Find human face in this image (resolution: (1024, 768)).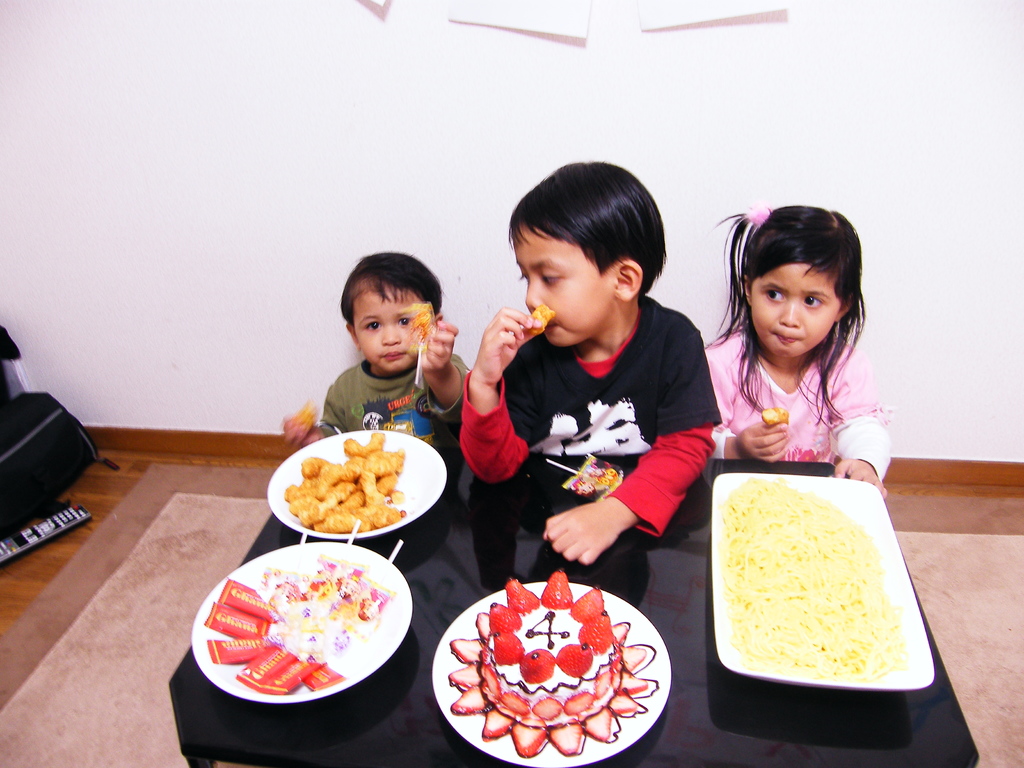
352 290 414 371.
